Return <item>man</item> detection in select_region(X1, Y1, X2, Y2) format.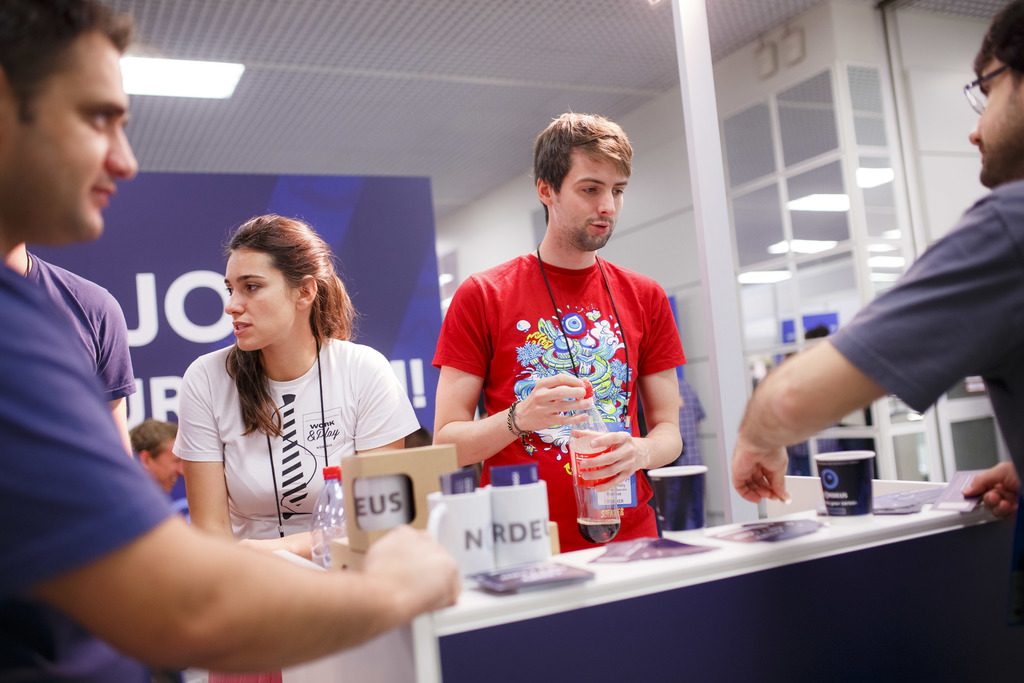
select_region(131, 415, 186, 498).
